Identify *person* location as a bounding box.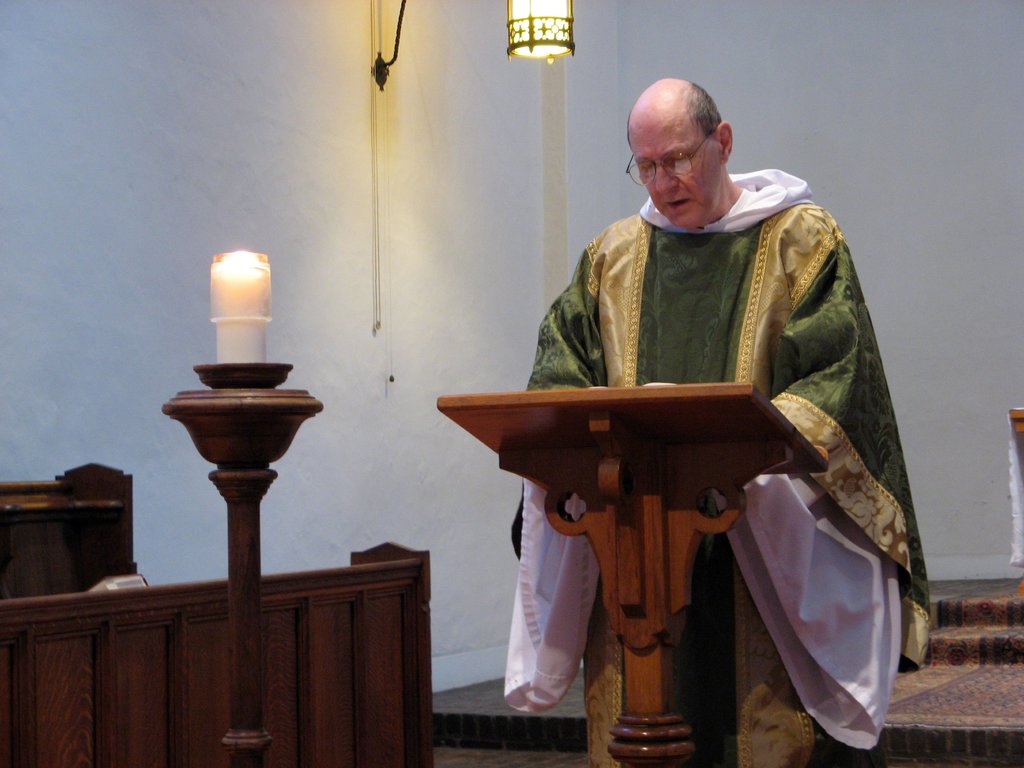
<bbox>507, 74, 915, 767</bbox>.
